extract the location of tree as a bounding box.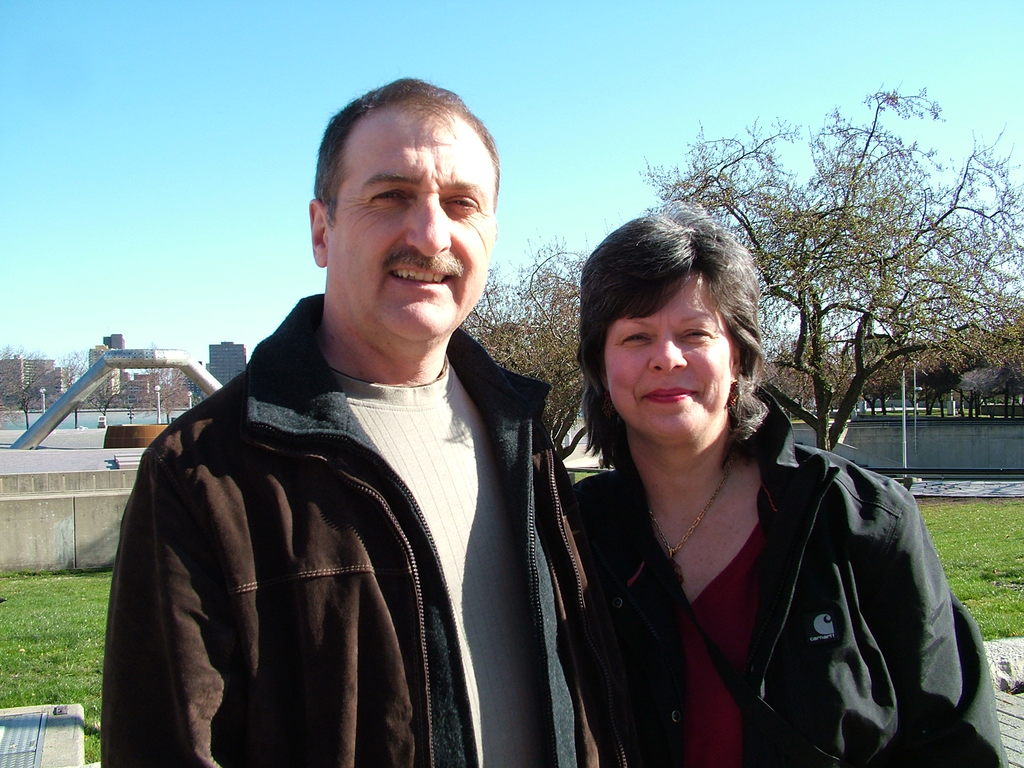
region(640, 78, 1023, 495).
